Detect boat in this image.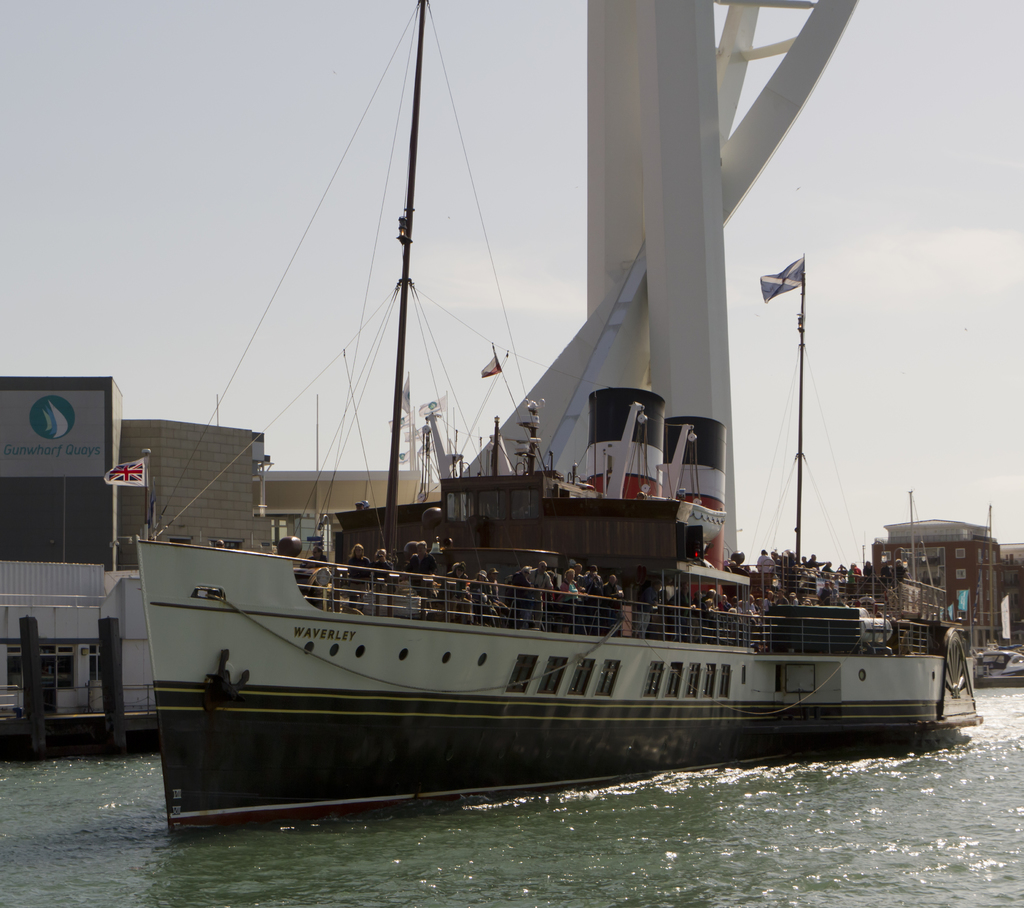
Detection: [84,70,949,828].
